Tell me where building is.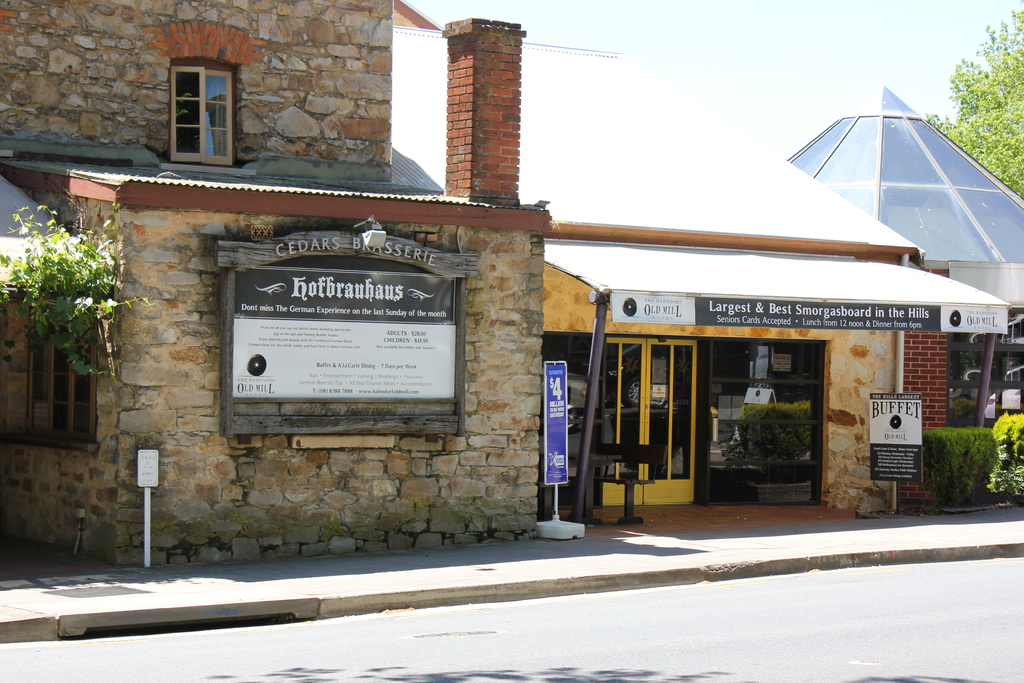
building is at select_region(0, 0, 554, 565).
